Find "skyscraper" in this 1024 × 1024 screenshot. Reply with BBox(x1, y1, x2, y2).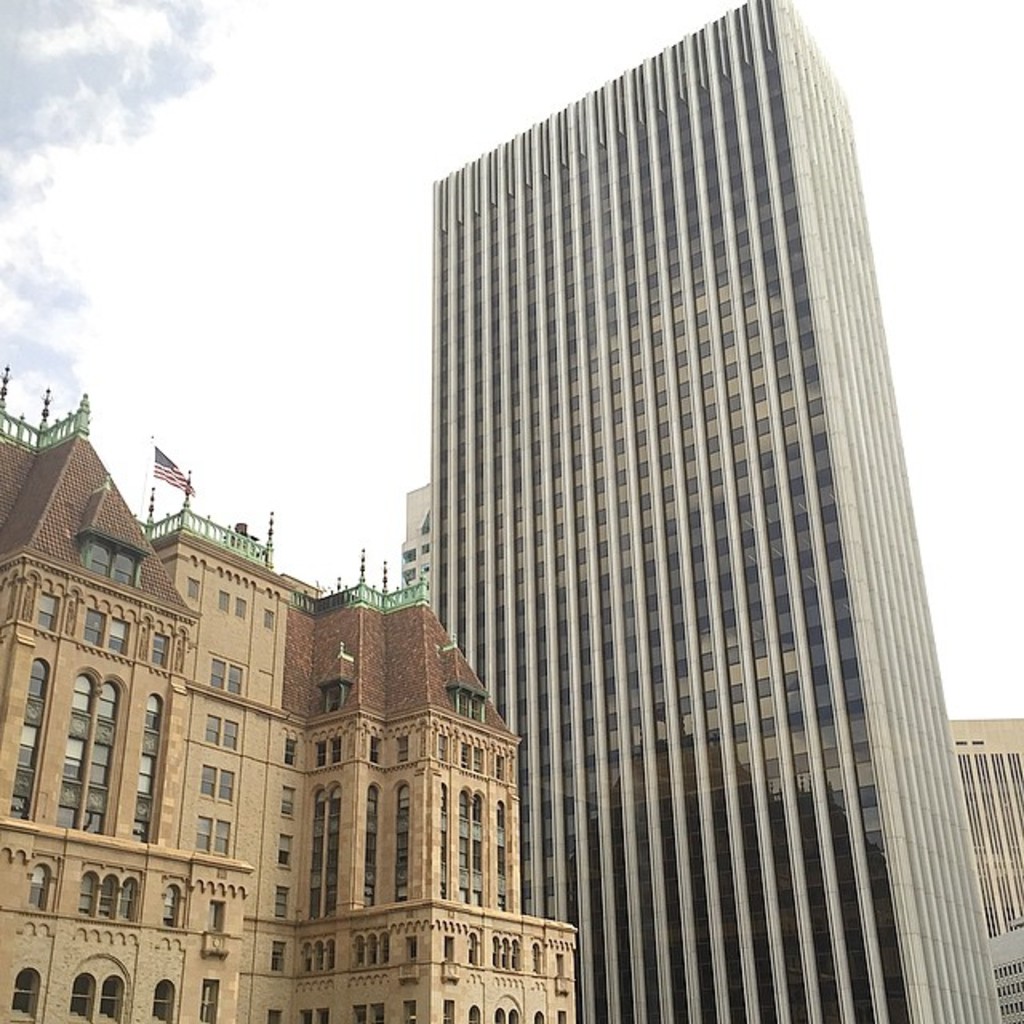
BBox(405, 483, 440, 595).
